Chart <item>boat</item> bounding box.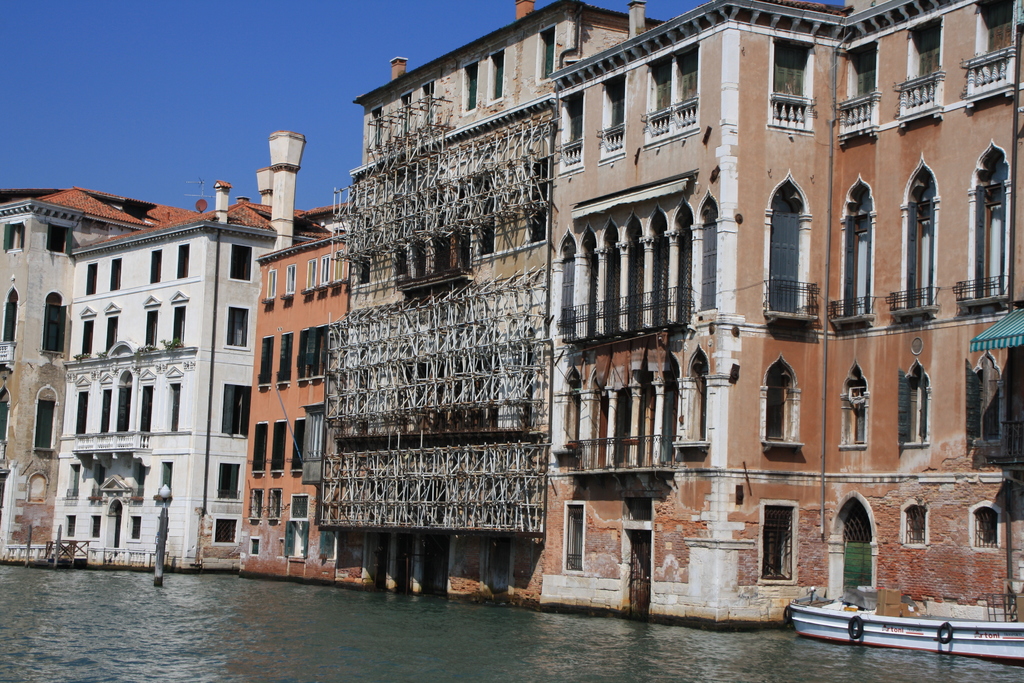
Charted: <region>790, 589, 1023, 665</region>.
